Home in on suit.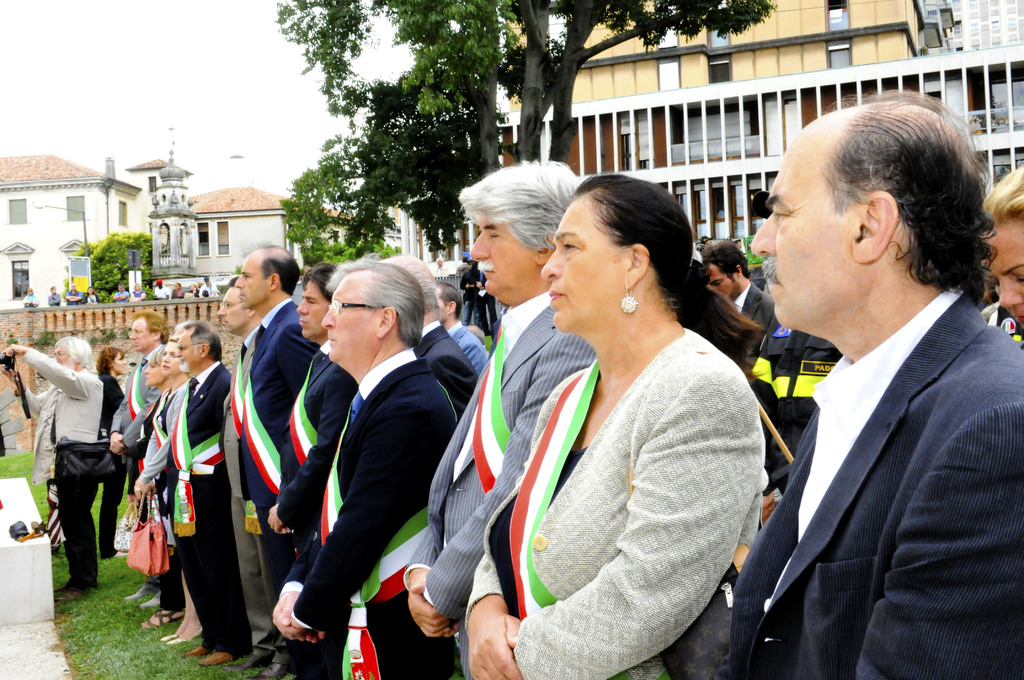
Homed in at l=419, t=315, r=477, b=416.
